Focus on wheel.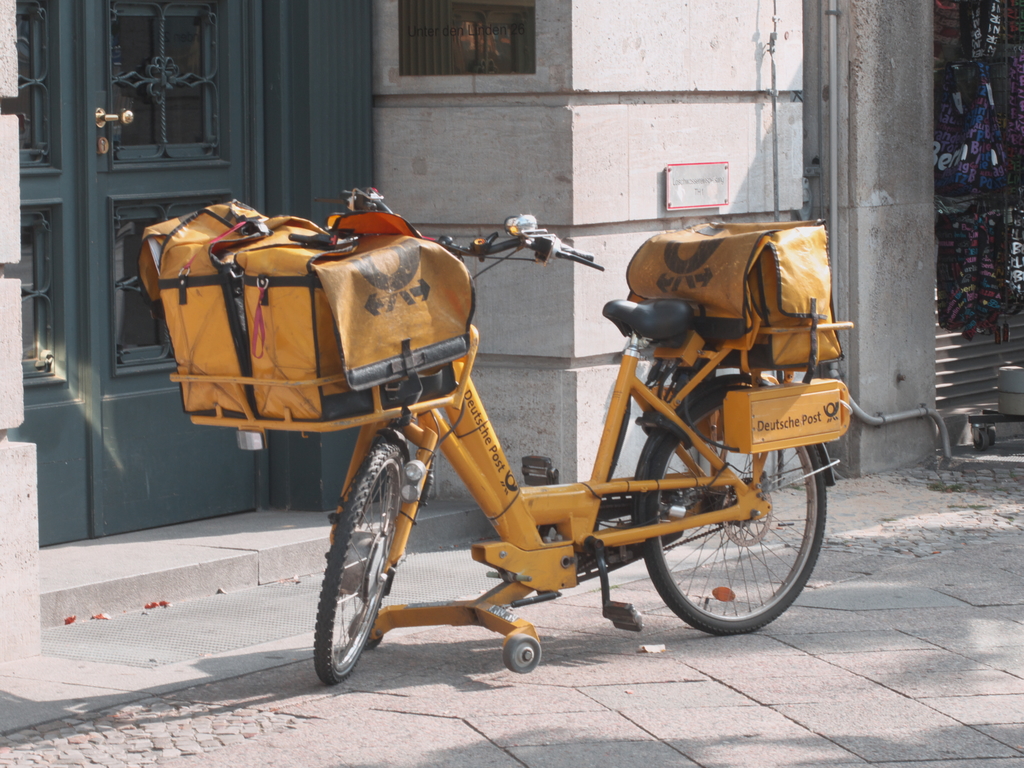
Focused at region(642, 387, 828, 635).
